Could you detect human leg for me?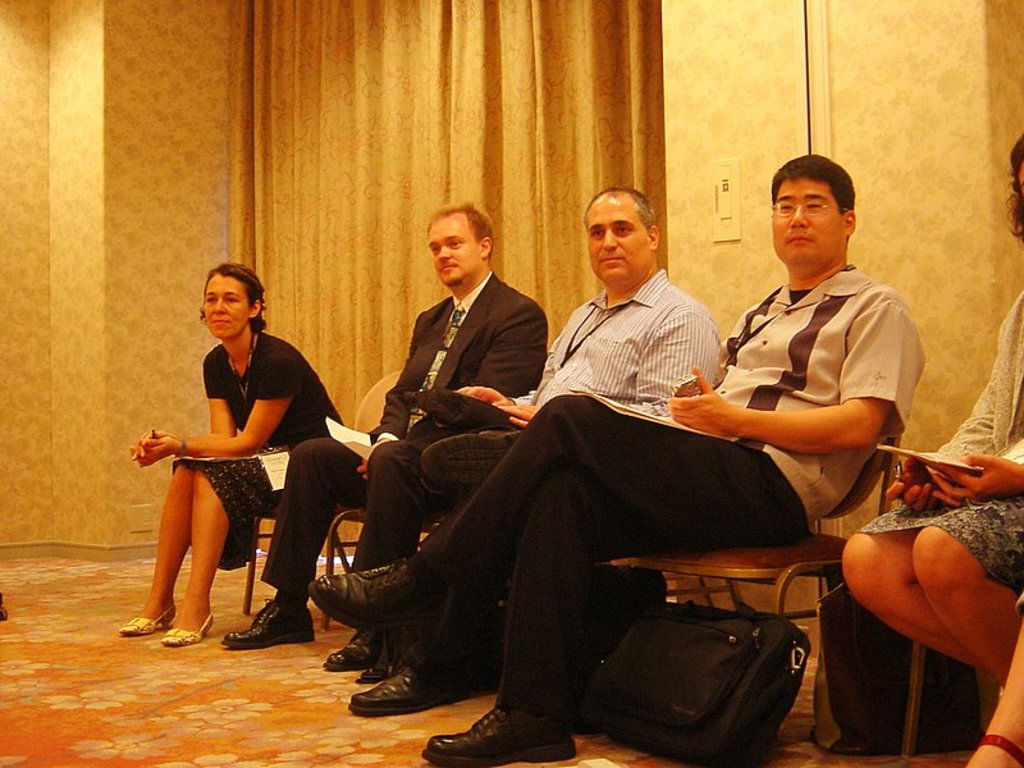
Detection result: <box>852,503,1018,682</box>.
